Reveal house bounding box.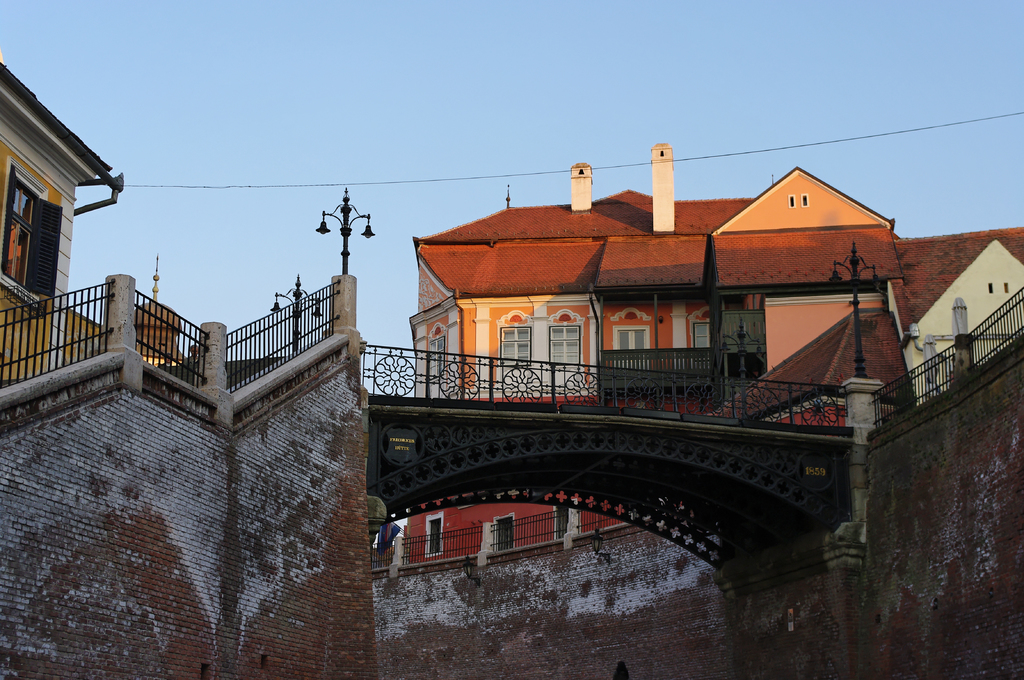
Revealed: (left=0, top=63, right=181, bottom=411).
